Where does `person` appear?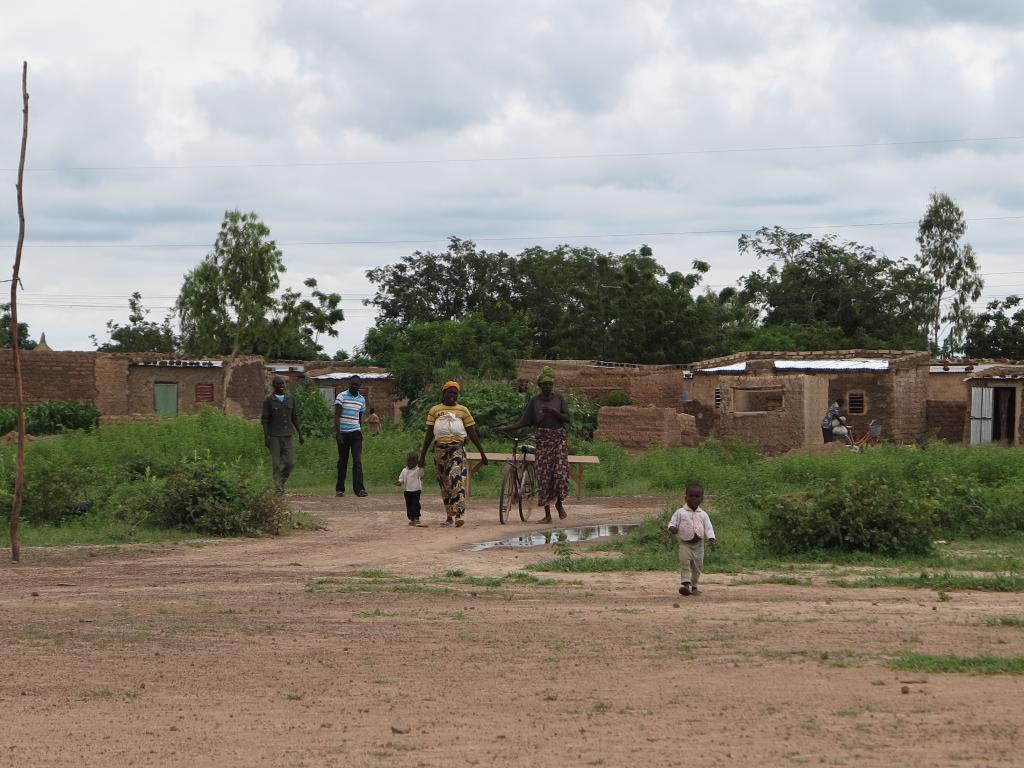
Appears at x1=394 y1=447 x2=431 y2=528.
